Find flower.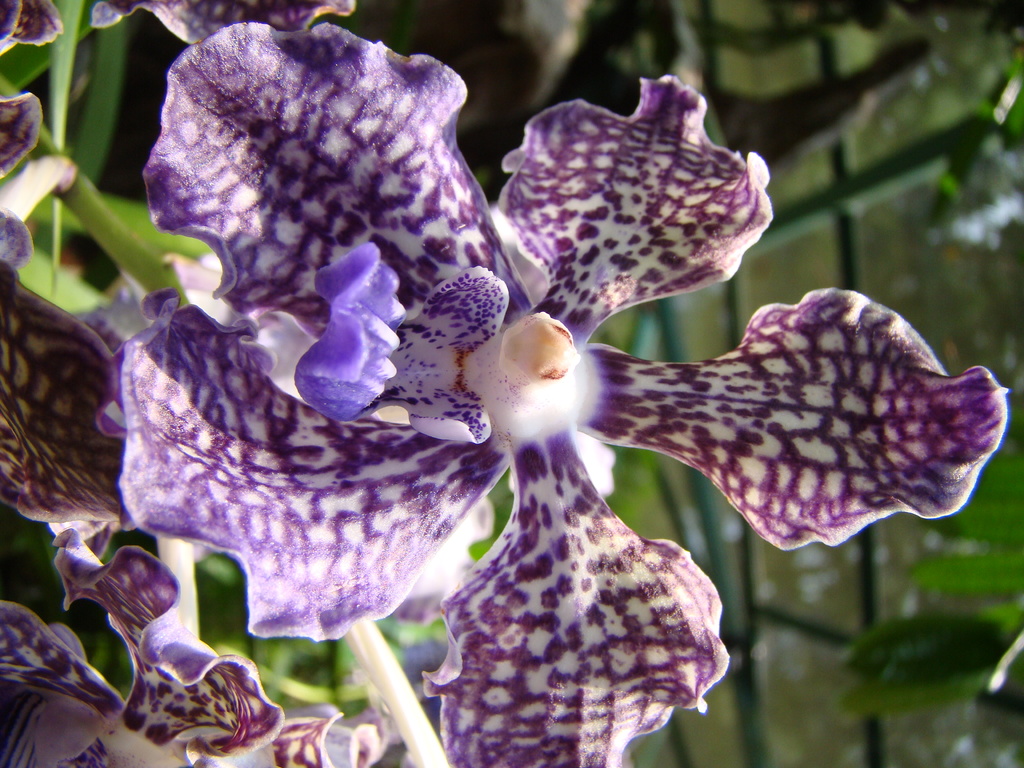
0:528:377:767.
